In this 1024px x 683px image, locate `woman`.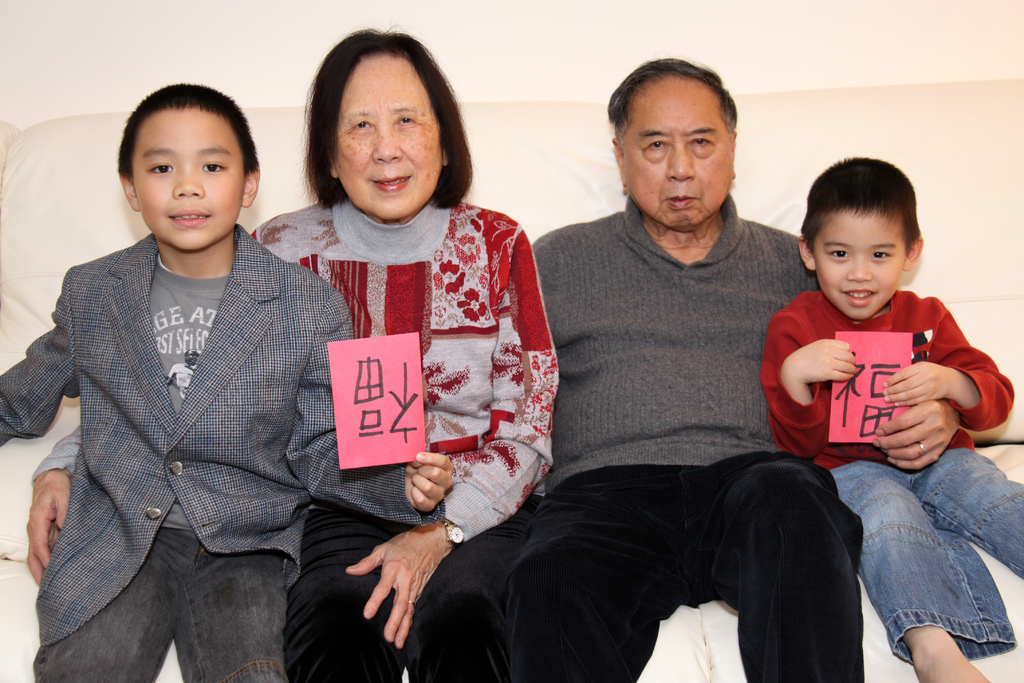
Bounding box: [left=25, top=19, right=560, bottom=682].
